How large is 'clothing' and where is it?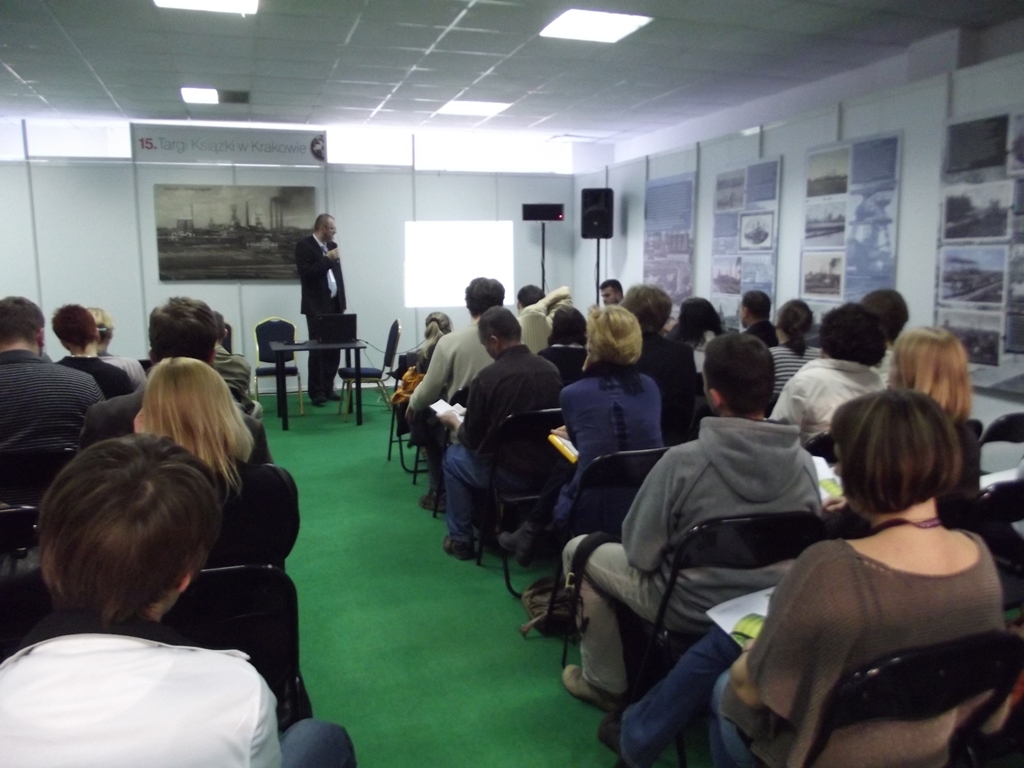
Bounding box: select_region(0, 348, 98, 447).
